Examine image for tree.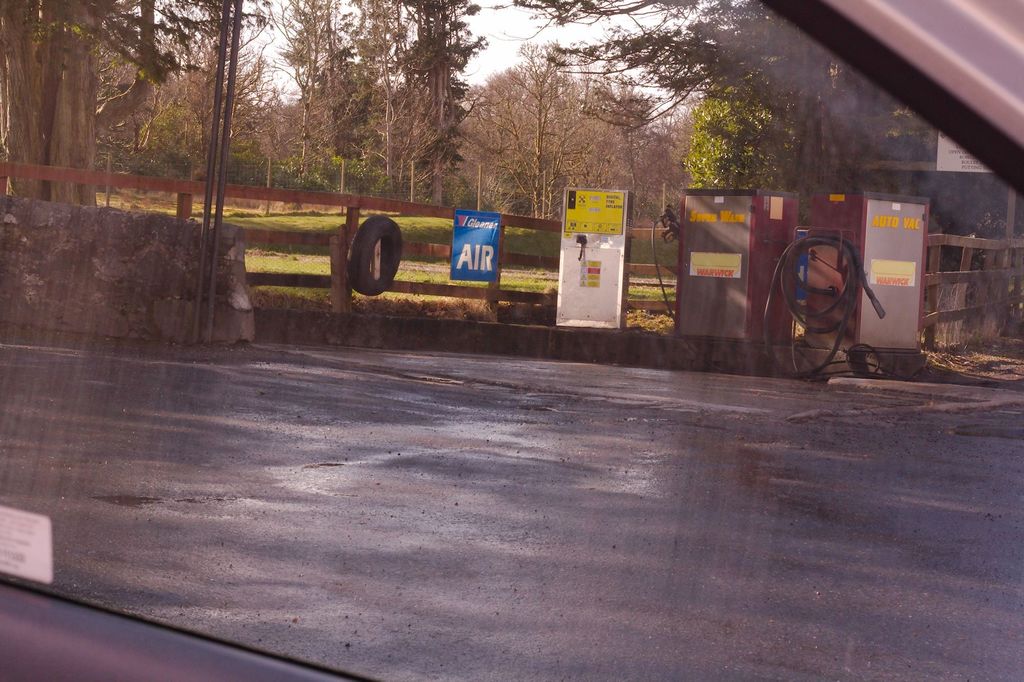
Examination result: box(378, 0, 484, 214).
